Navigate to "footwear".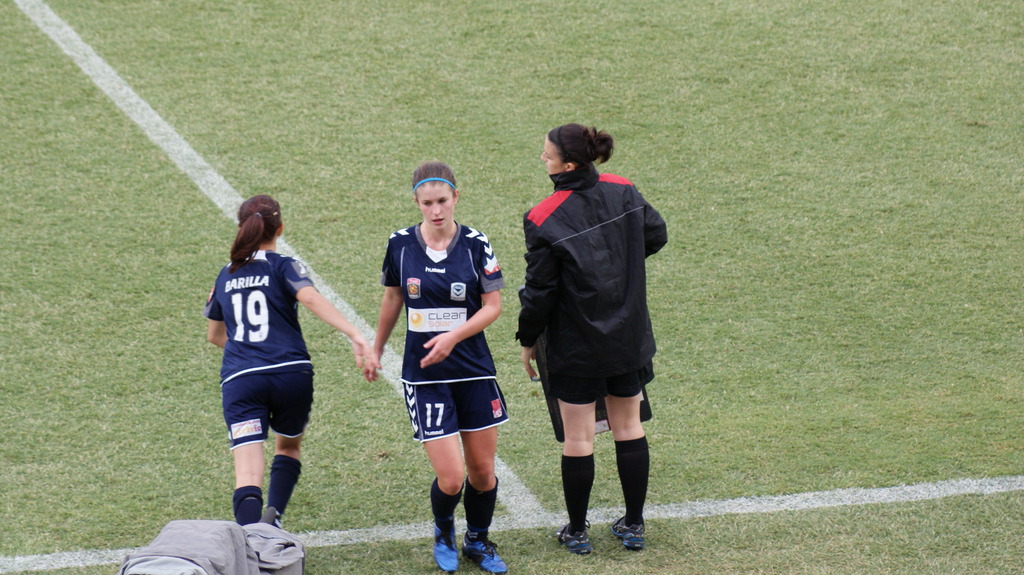
Navigation target: crop(561, 521, 591, 555).
